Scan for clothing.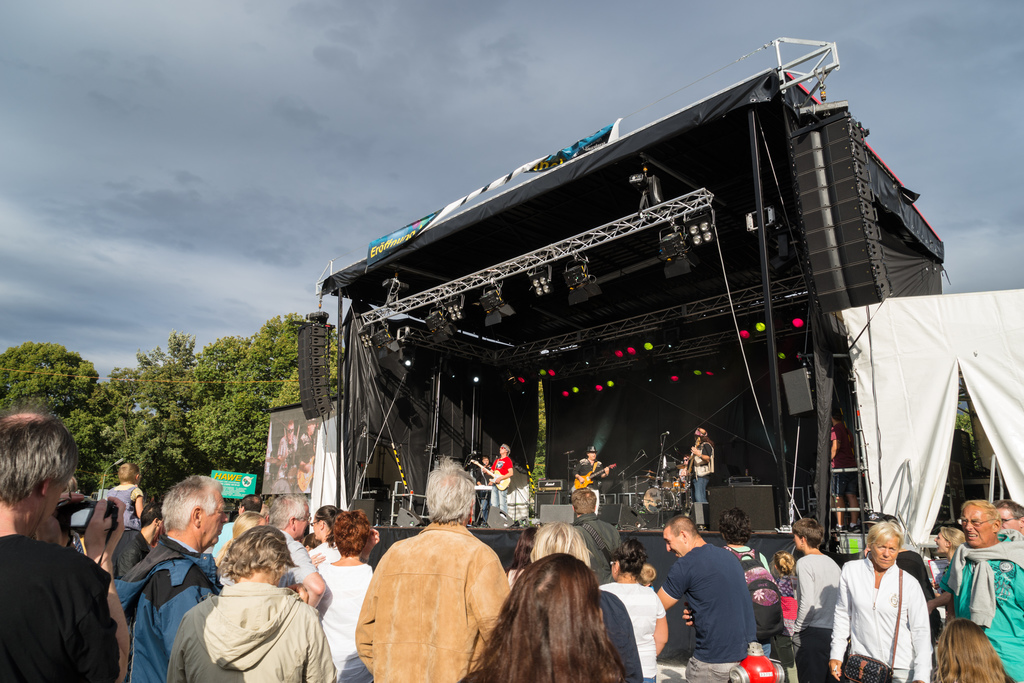
Scan result: {"x1": 476, "y1": 445, "x2": 510, "y2": 493}.
